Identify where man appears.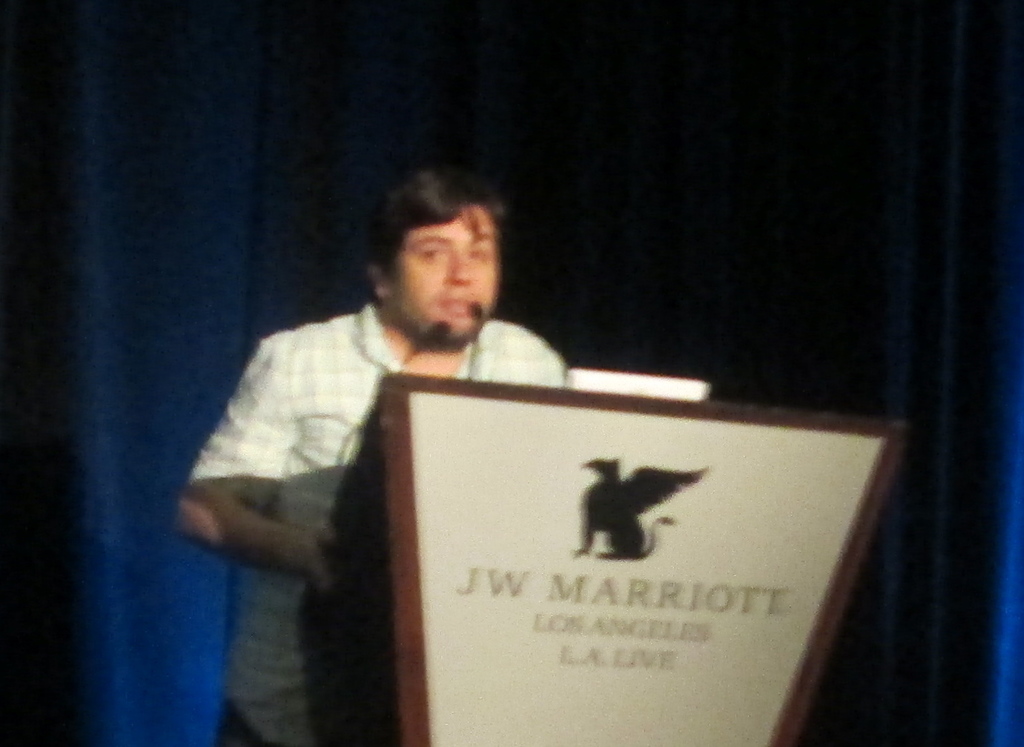
Appears at detection(145, 154, 625, 698).
